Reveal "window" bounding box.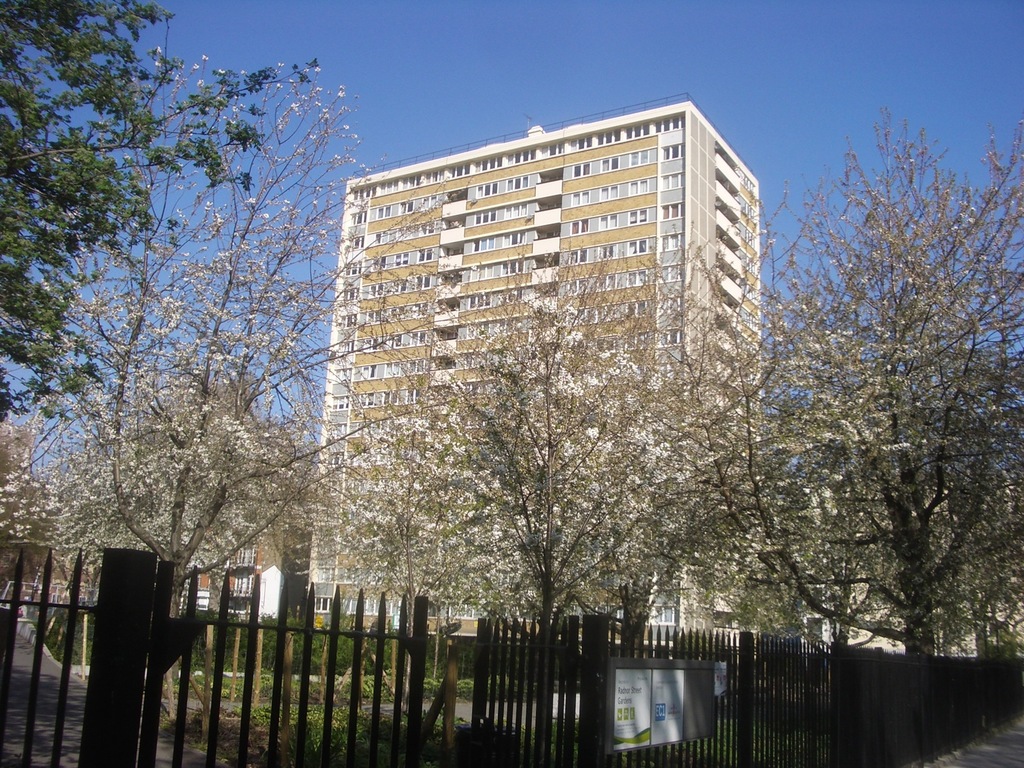
Revealed: detection(374, 596, 394, 616).
